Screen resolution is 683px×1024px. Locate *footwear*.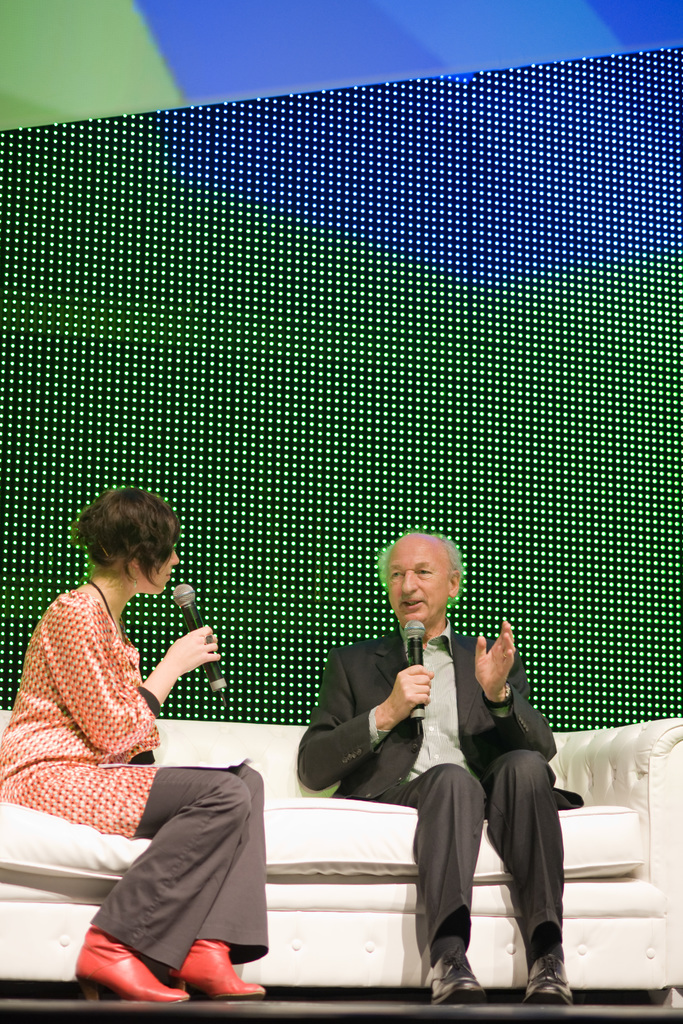
<bbox>436, 927, 503, 1009</bbox>.
